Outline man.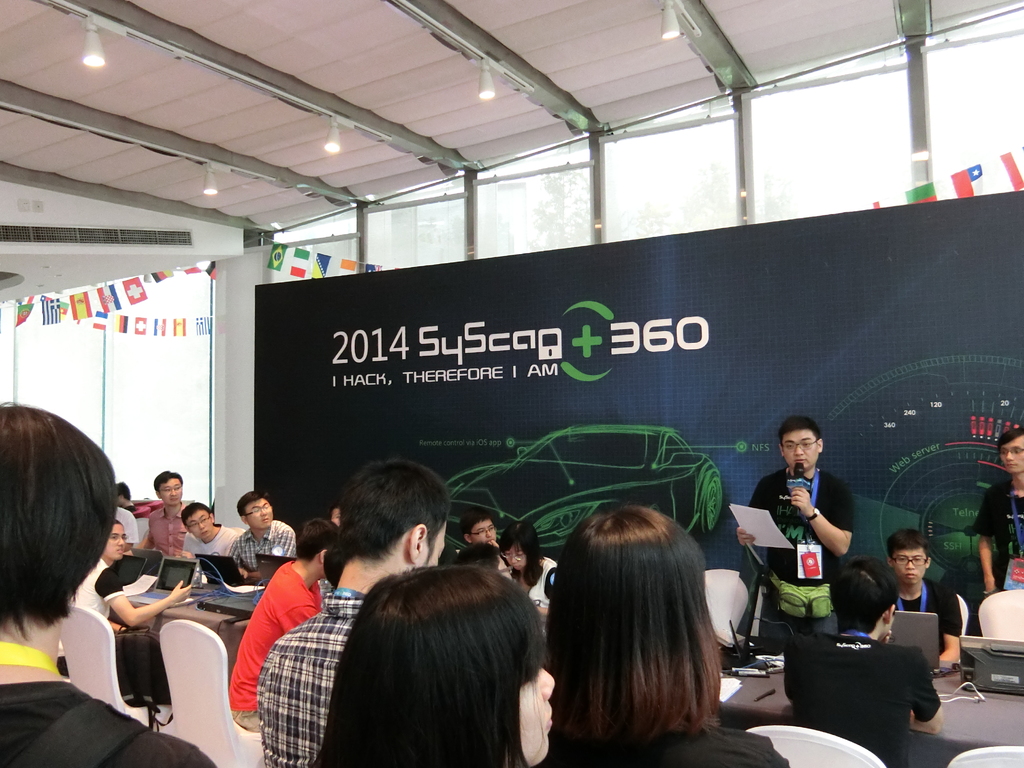
Outline: x1=785, y1=552, x2=948, y2=767.
